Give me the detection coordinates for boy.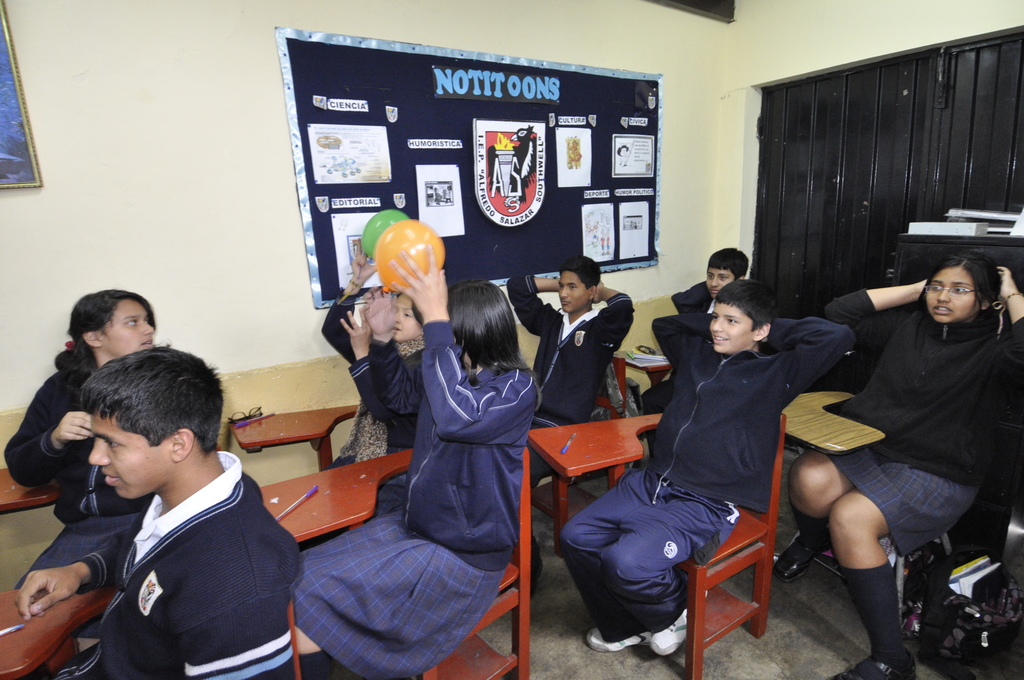
<box>643,248,749,451</box>.
